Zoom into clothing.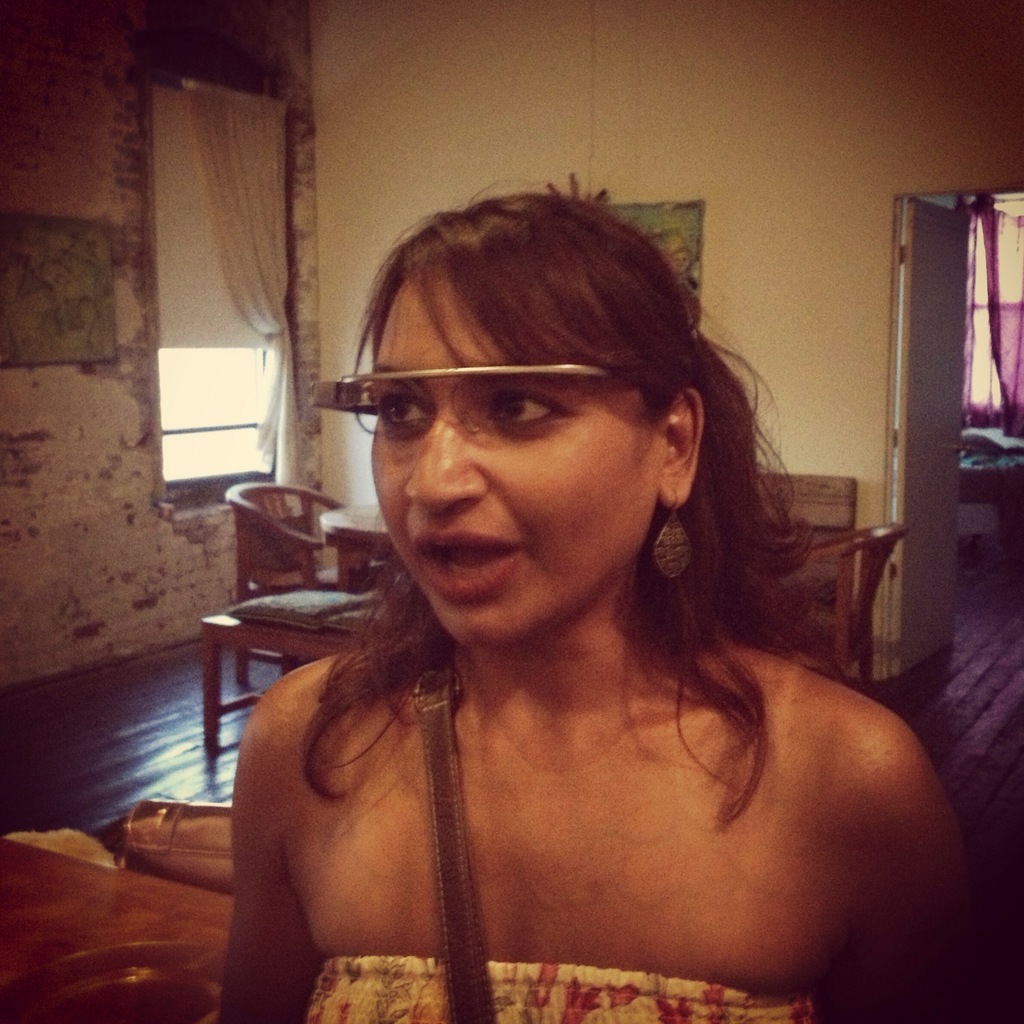
Zoom target: <bbox>315, 959, 814, 1023</bbox>.
